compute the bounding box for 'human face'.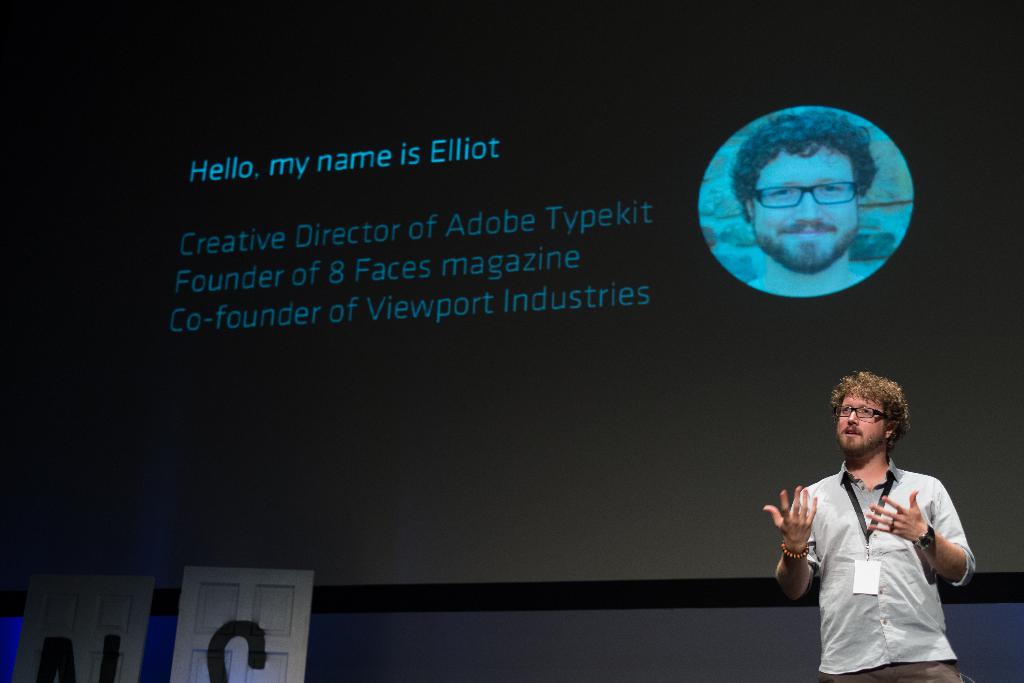
[x1=754, y1=147, x2=860, y2=278].
